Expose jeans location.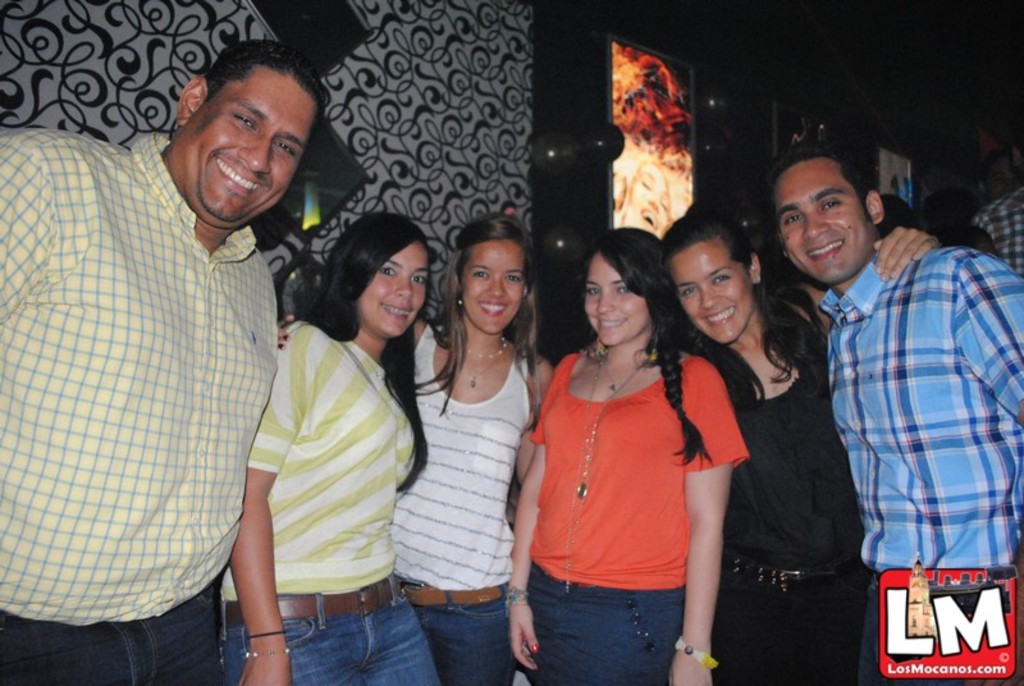
Exposed at (403, 590, 516, 685).
